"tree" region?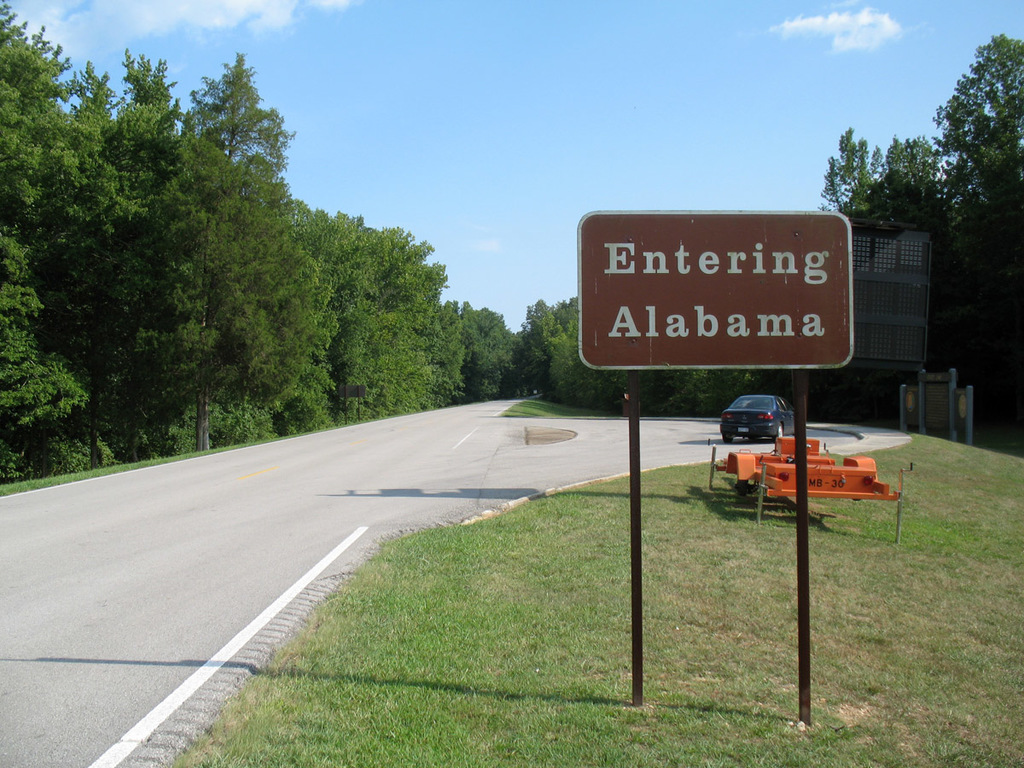
[x1=876, y1=127, x2=958, y2=248]
